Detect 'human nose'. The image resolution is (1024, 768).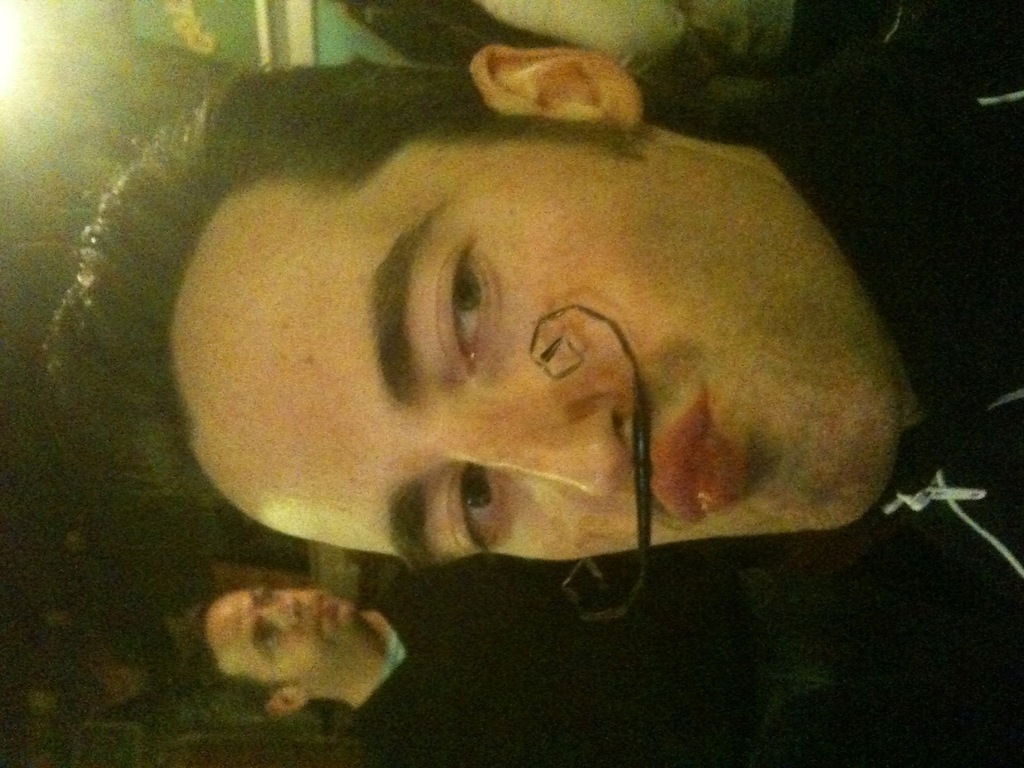
Rect(434, 389, 634, 501).
